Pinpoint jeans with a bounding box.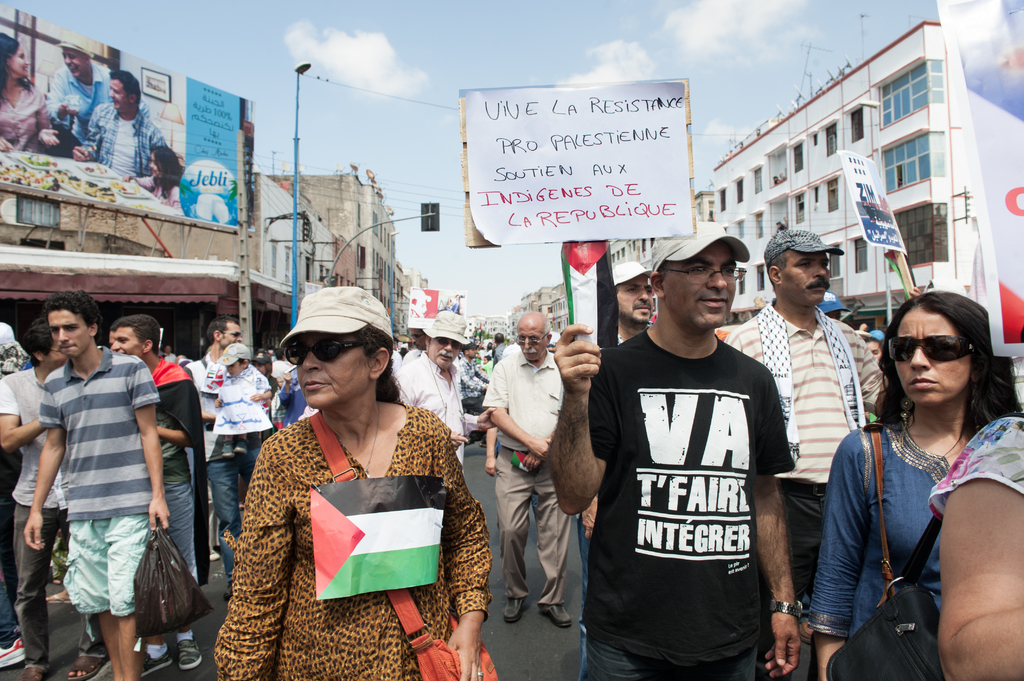
l=204, t=440, r=262, b=580.
